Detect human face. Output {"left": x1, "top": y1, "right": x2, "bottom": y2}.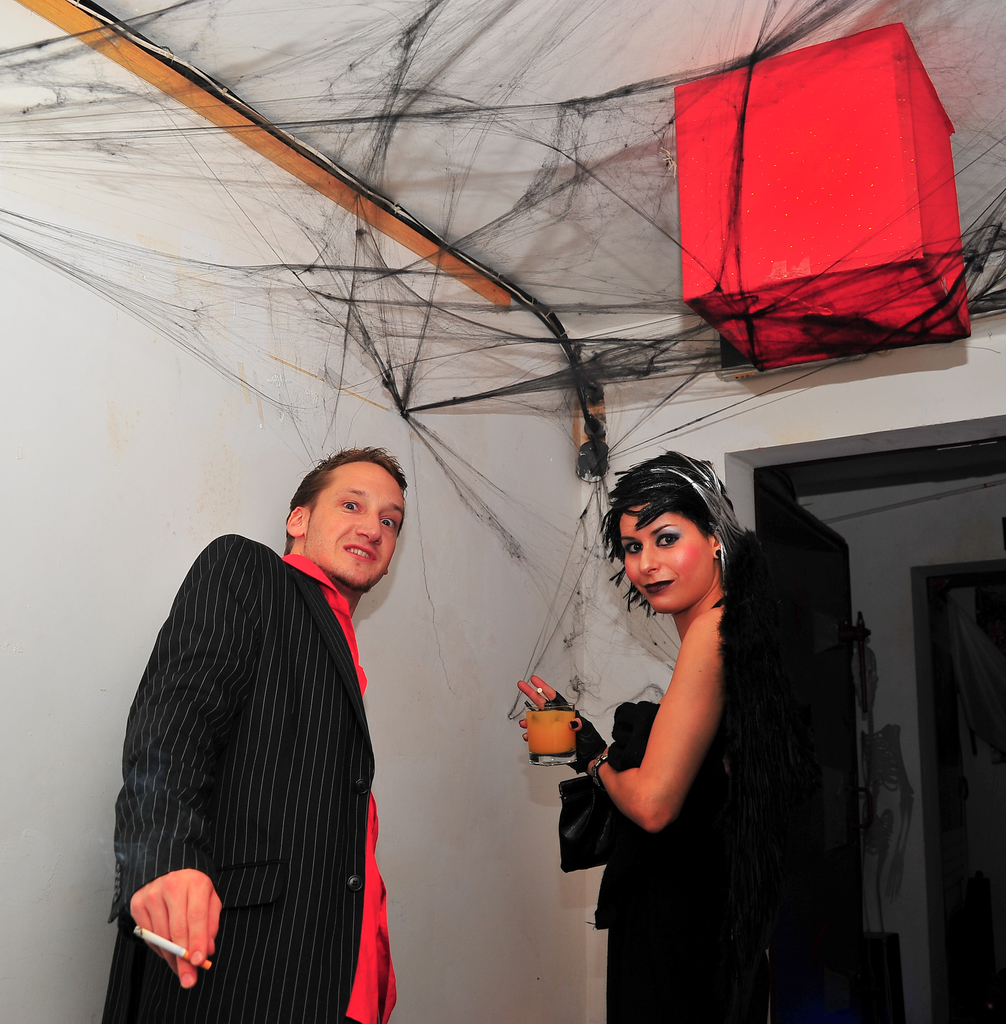
{"left": 301, "top": 462, "right": 408, "bottom": 592}.
